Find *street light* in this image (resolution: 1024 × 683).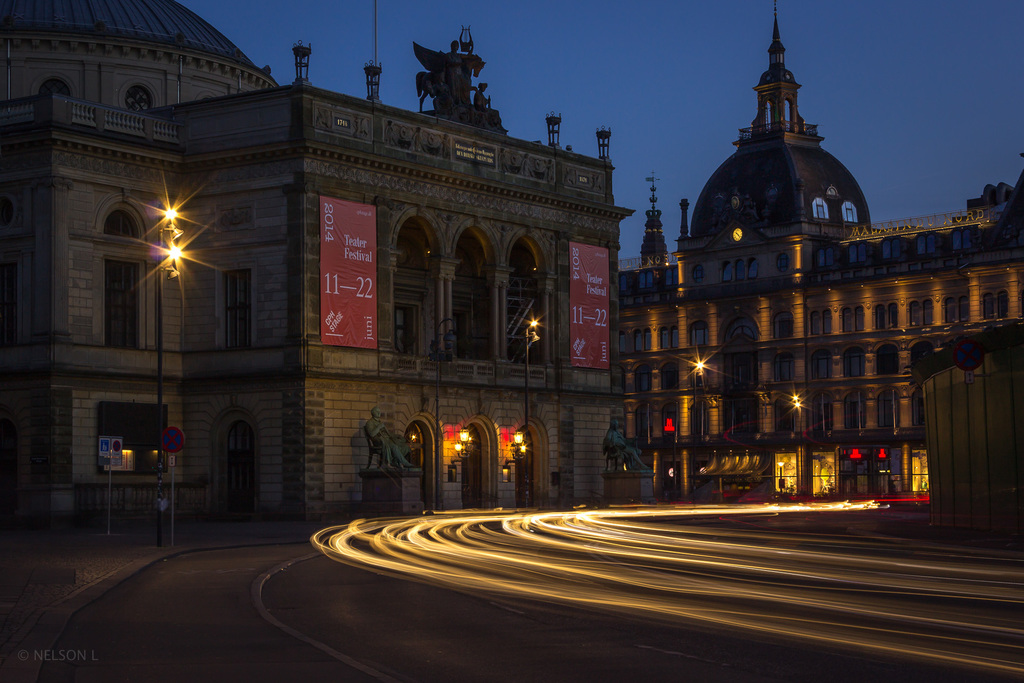
bbox=[777, 457, 785, 493].
